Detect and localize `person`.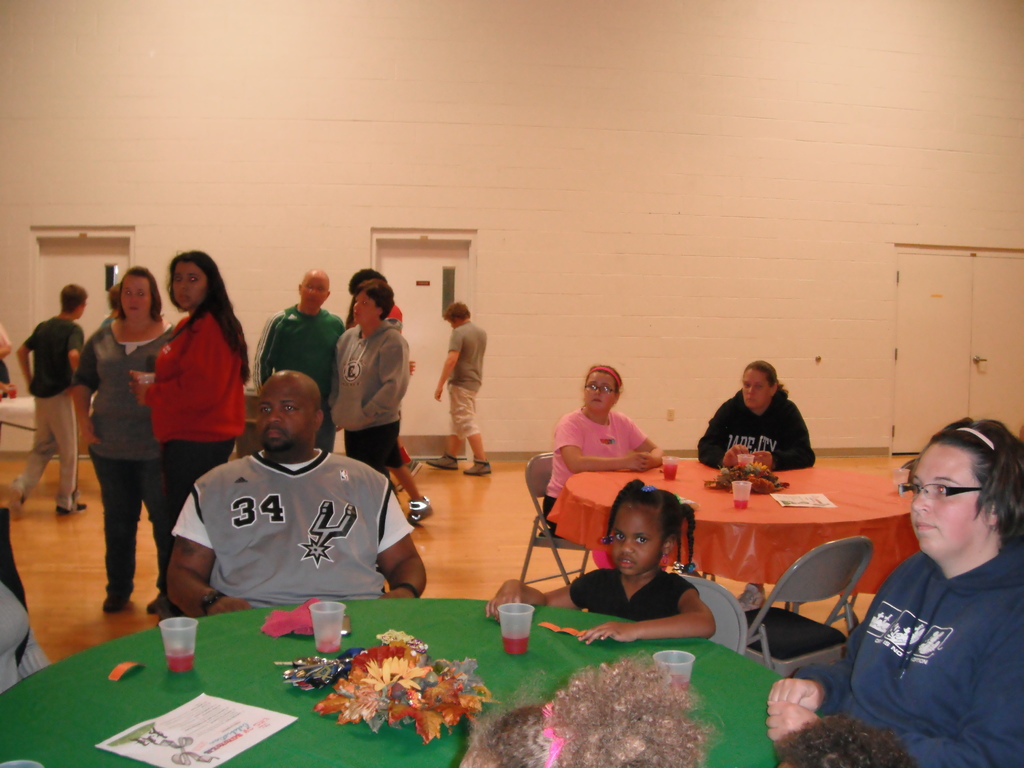
Localized at box(767, 415, 1023, 767).
